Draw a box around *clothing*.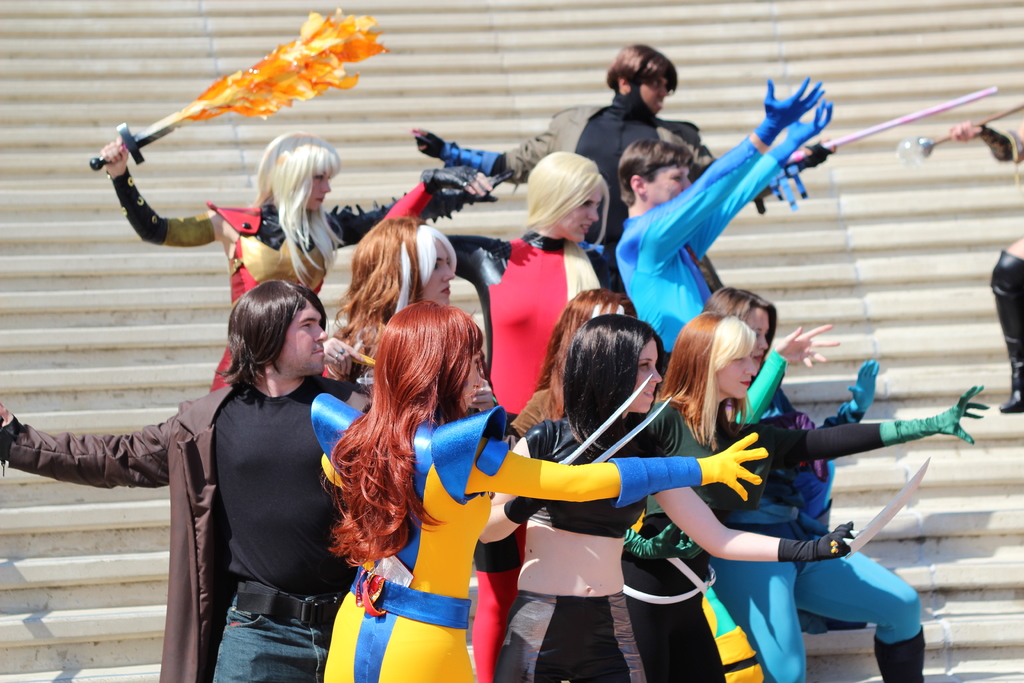
{"left": 0, "top": 381, "right": 369, "bottom": 682}.
